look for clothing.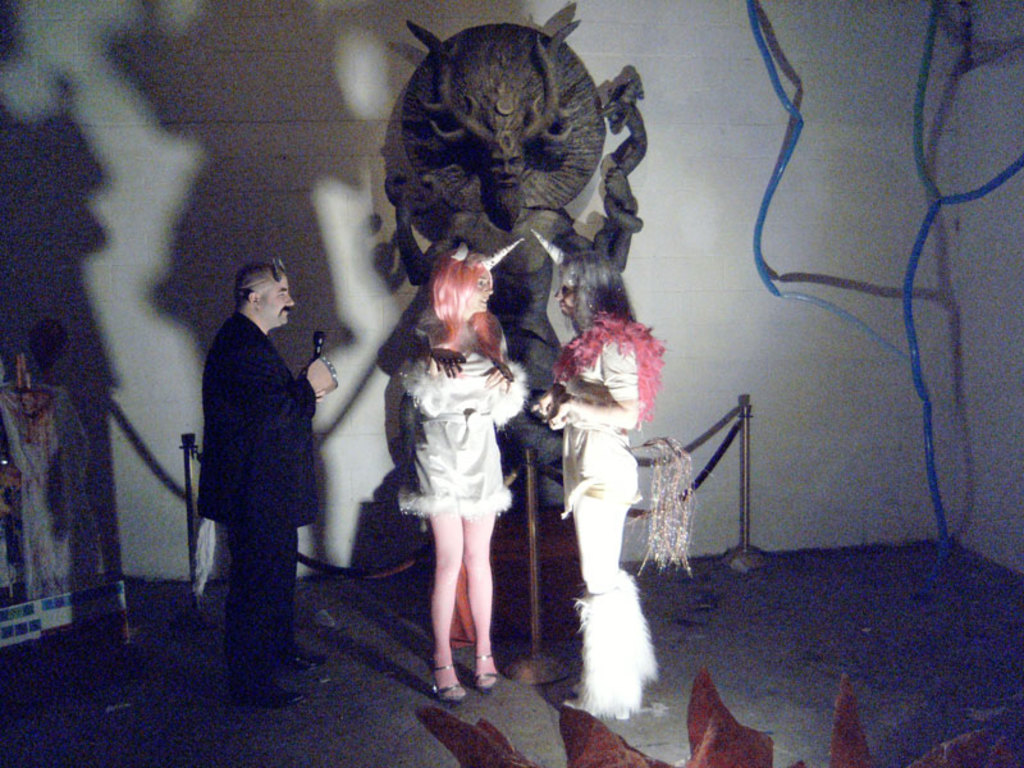
Found: x1=549 y1=314 x2=668 y2=719.
